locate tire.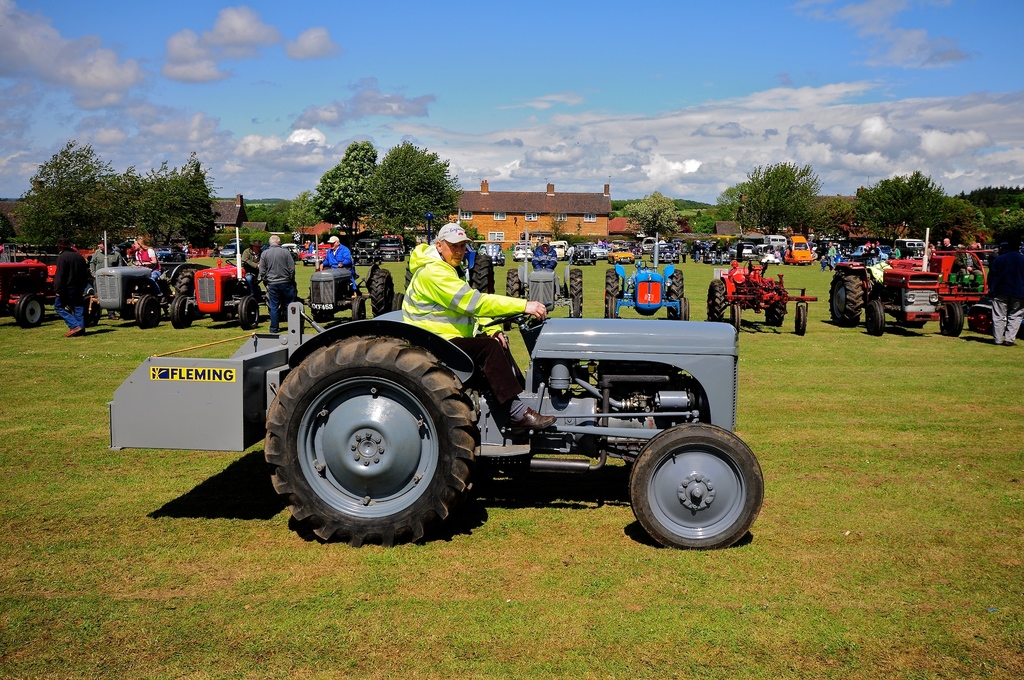
Bounding box: 14,295,49,329.
